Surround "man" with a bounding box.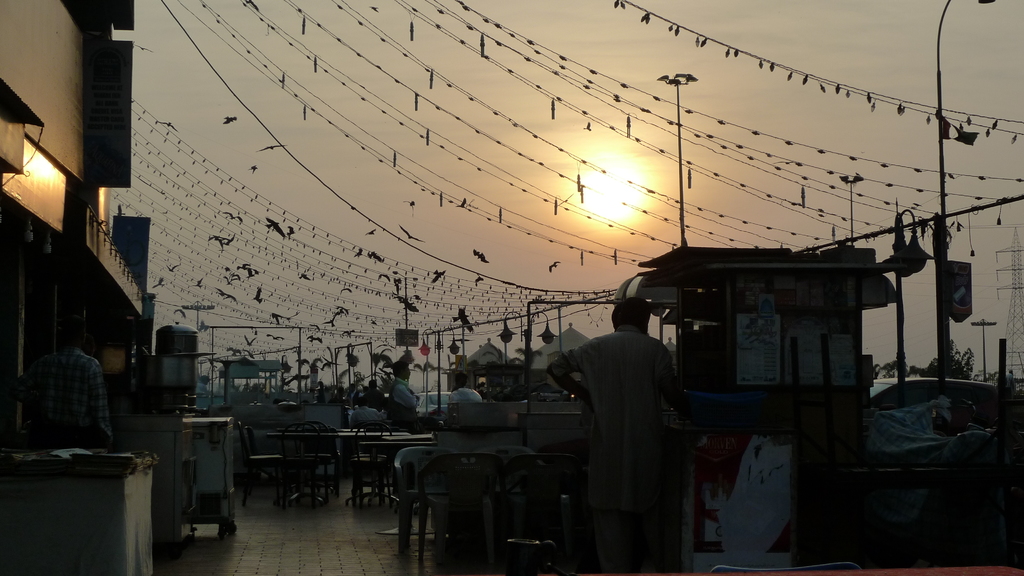
x1=447 y1=371 x2=484 y2=405.
